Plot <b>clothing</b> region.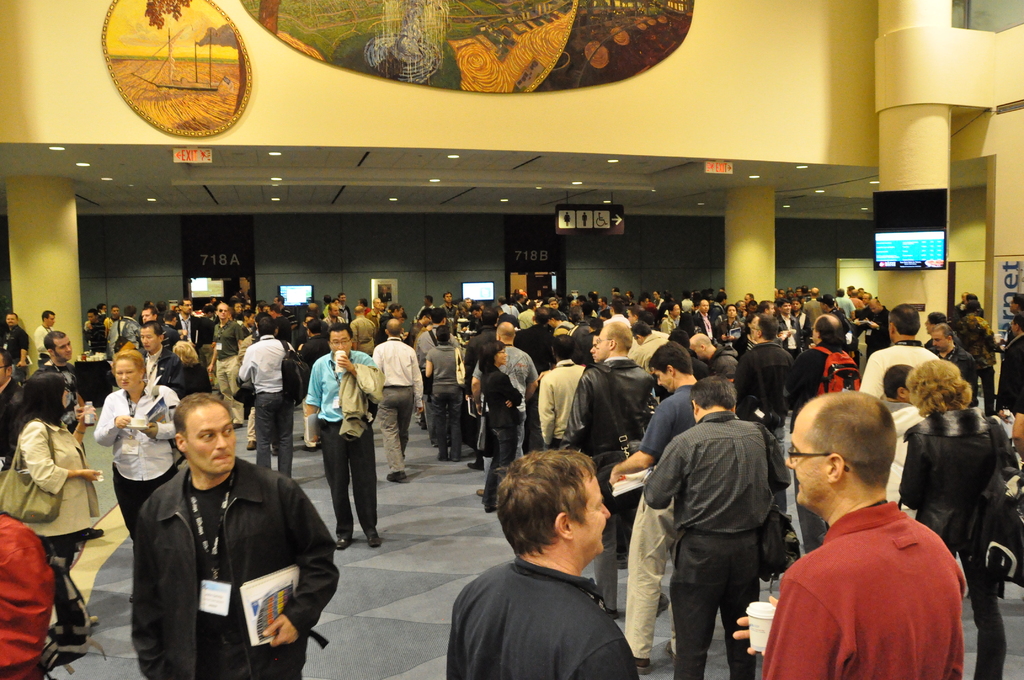
Plotted at <region>96, 387, 187, 525</region>.
